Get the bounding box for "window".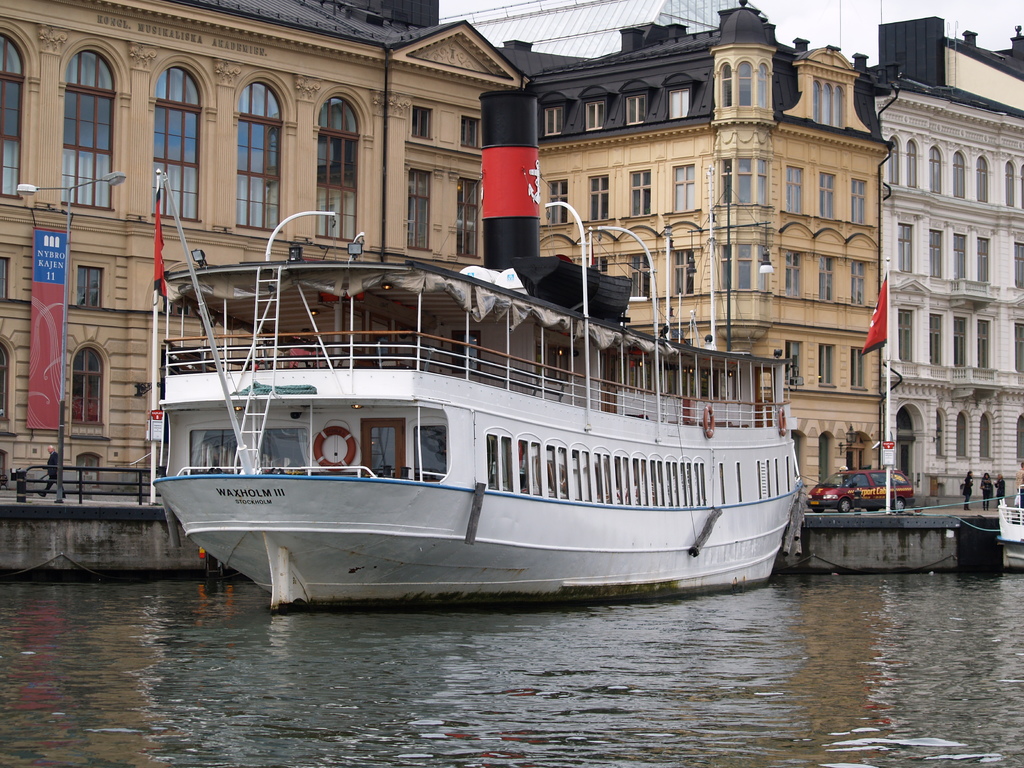
(977, 415, 995, 460).
